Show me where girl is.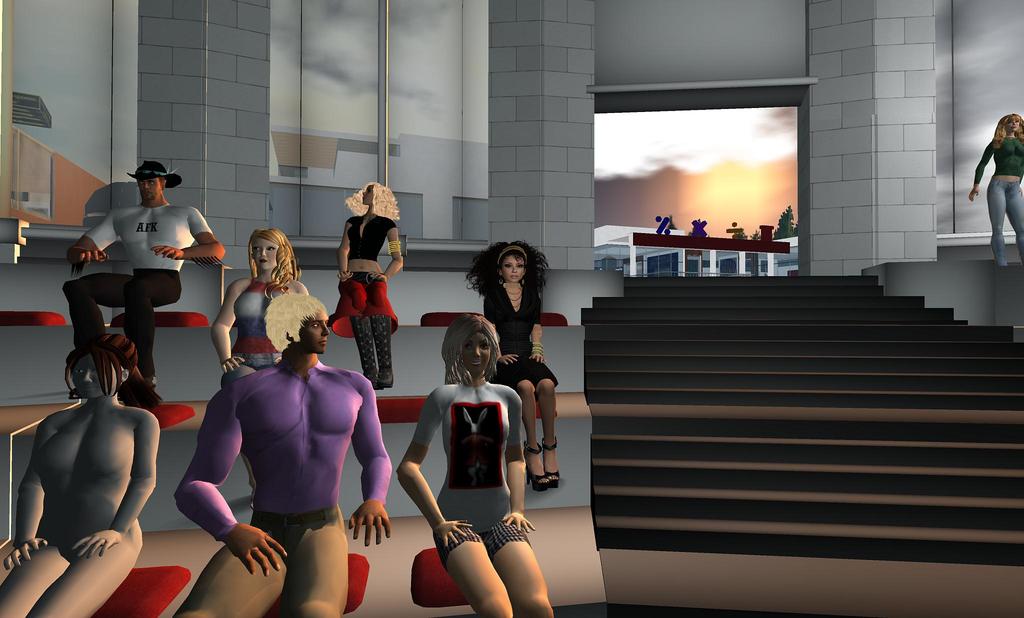
girl is at (left=396, top=312, right=552, bottom=610).
